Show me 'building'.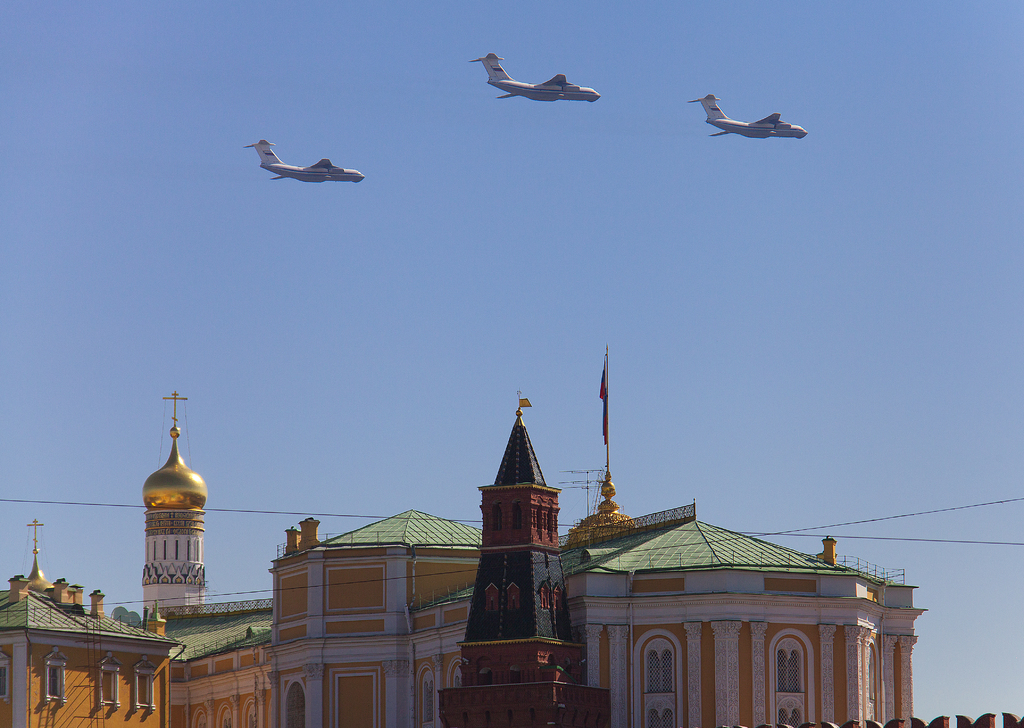
'building' is here: pyautogui.locateOnScreen(457, 391, 607, 727).
